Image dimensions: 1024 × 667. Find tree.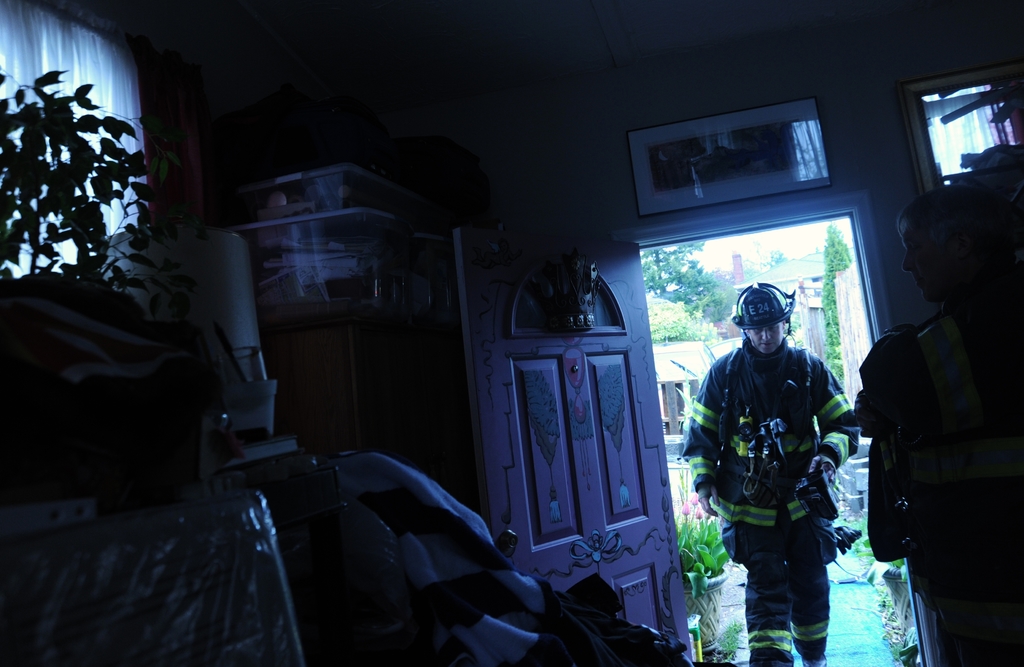
box=[824, 225, 849, 389].
